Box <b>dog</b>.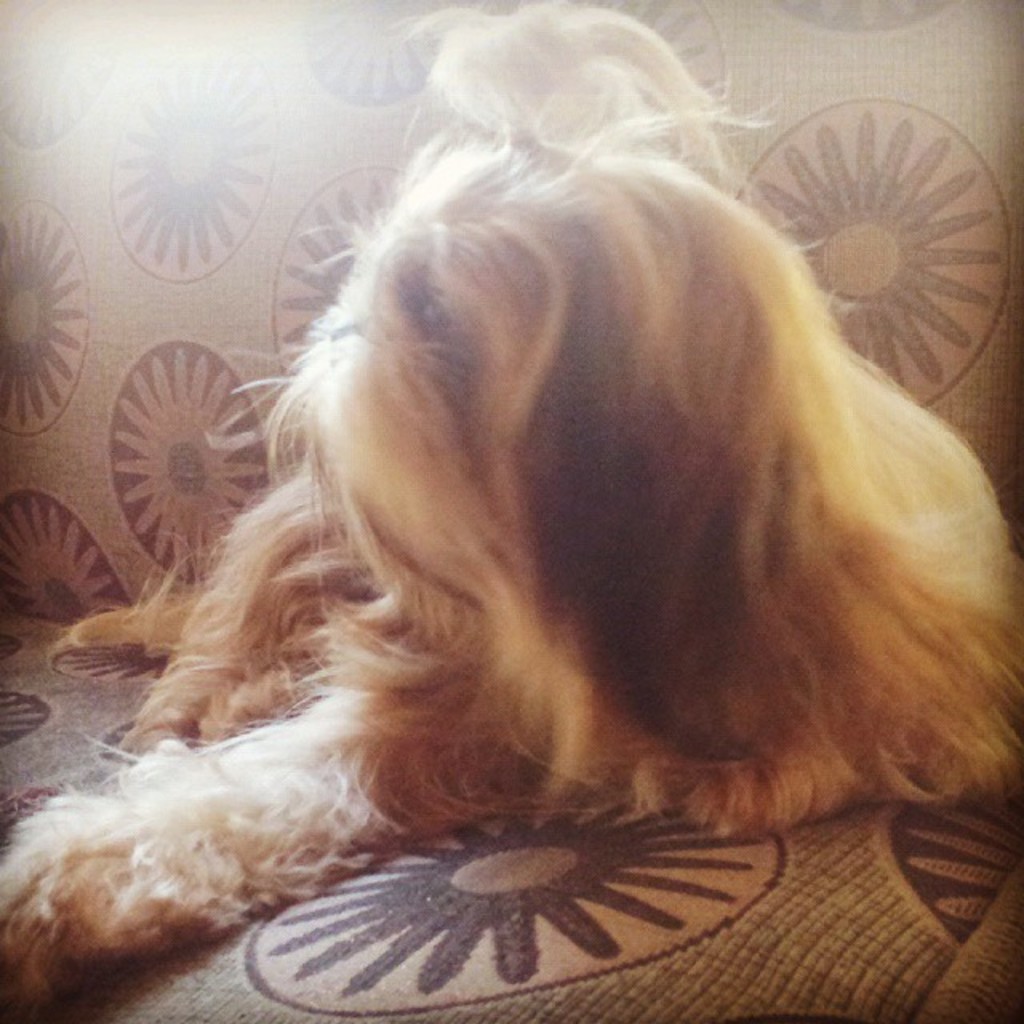
l=0, t=0, r=1022, b=1005.
